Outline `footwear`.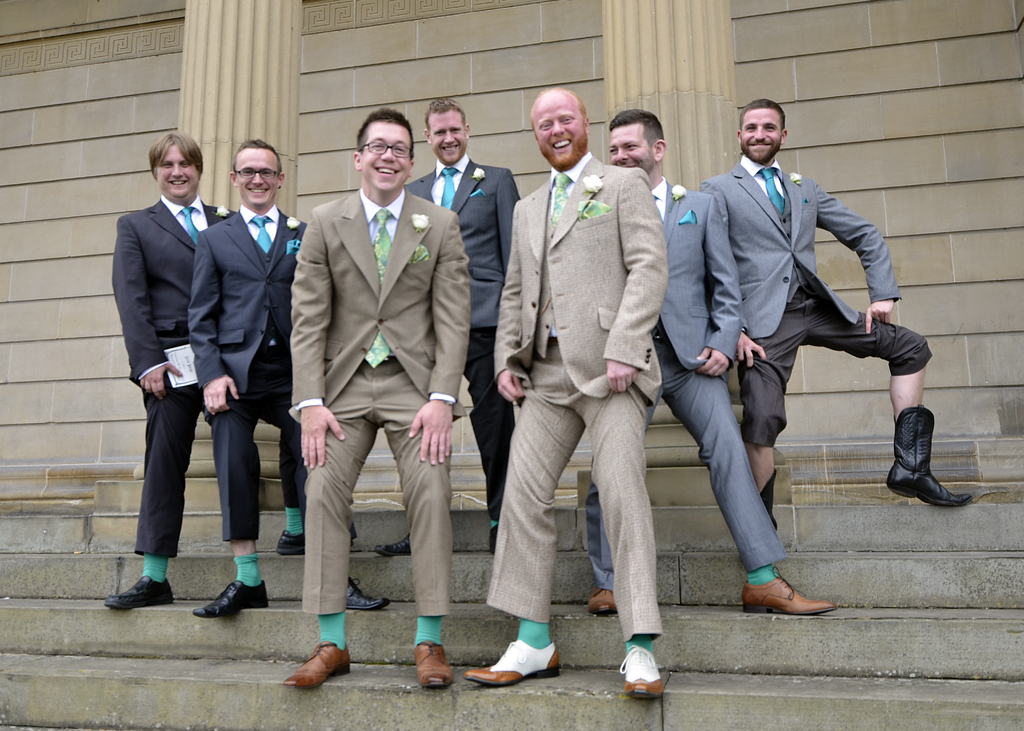
Outline: (899,407,975,521).
